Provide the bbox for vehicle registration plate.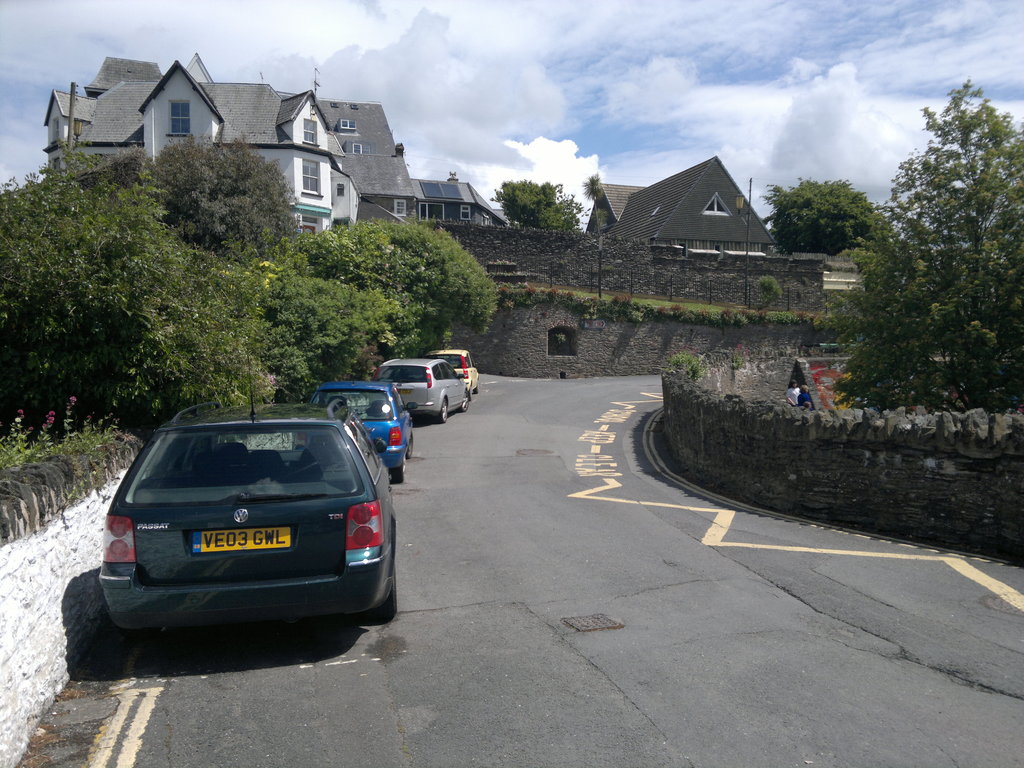
box=[192, 526, 291, 552].
